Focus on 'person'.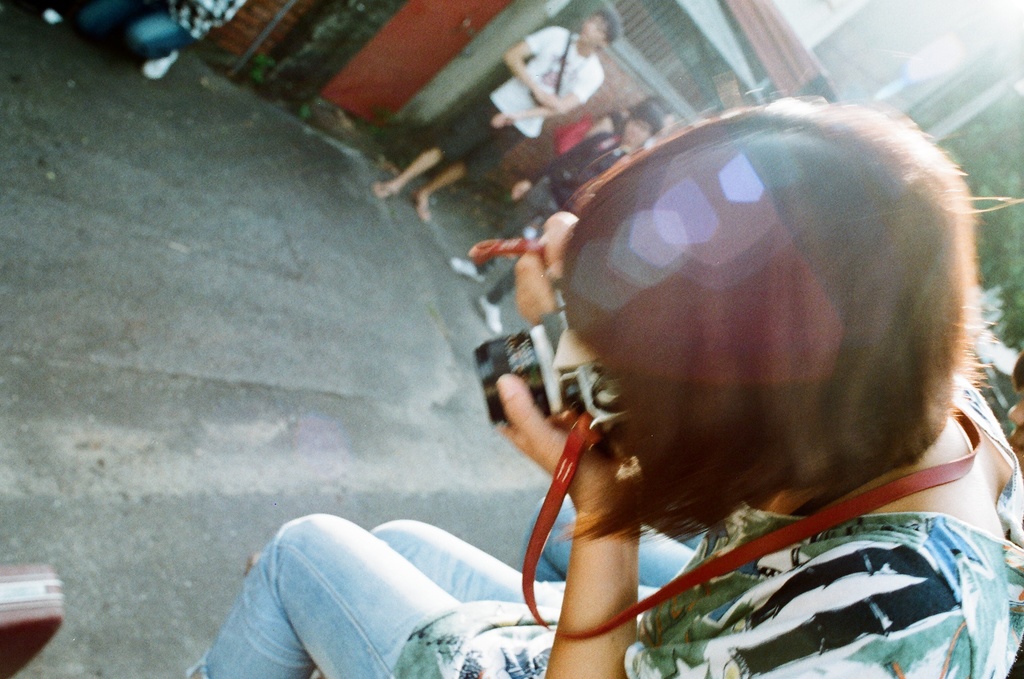
Focused at Rect(189, 106, 1023, 678).
